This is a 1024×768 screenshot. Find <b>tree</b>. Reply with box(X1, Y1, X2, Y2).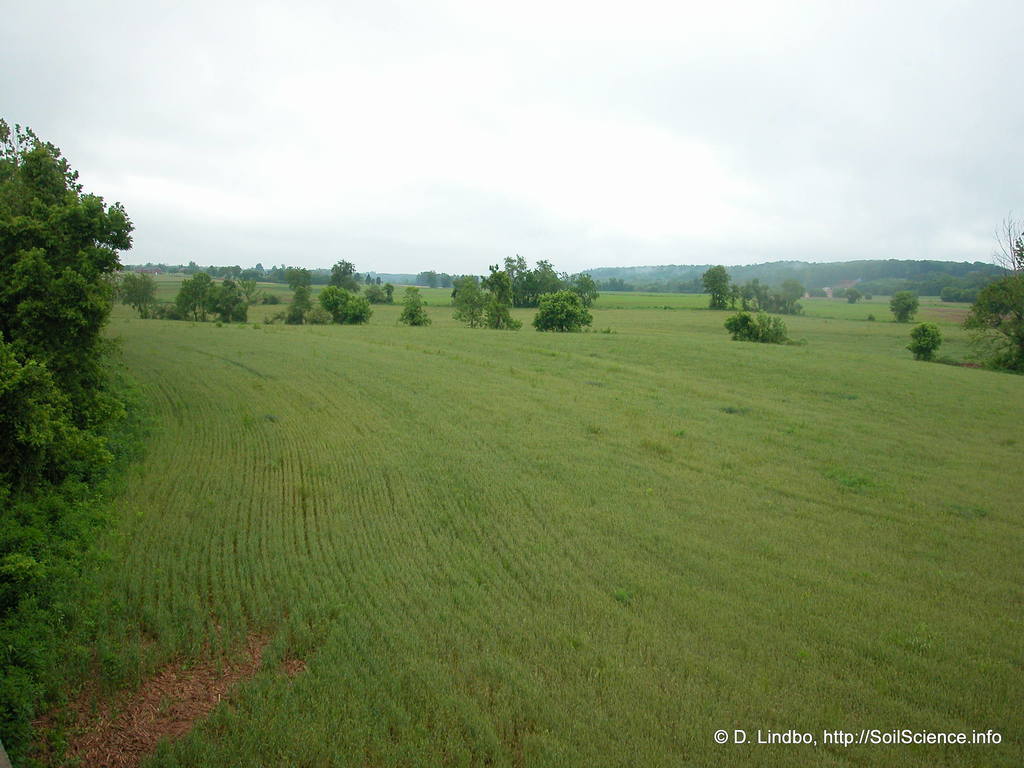
box(279, 276, 315, 326).
